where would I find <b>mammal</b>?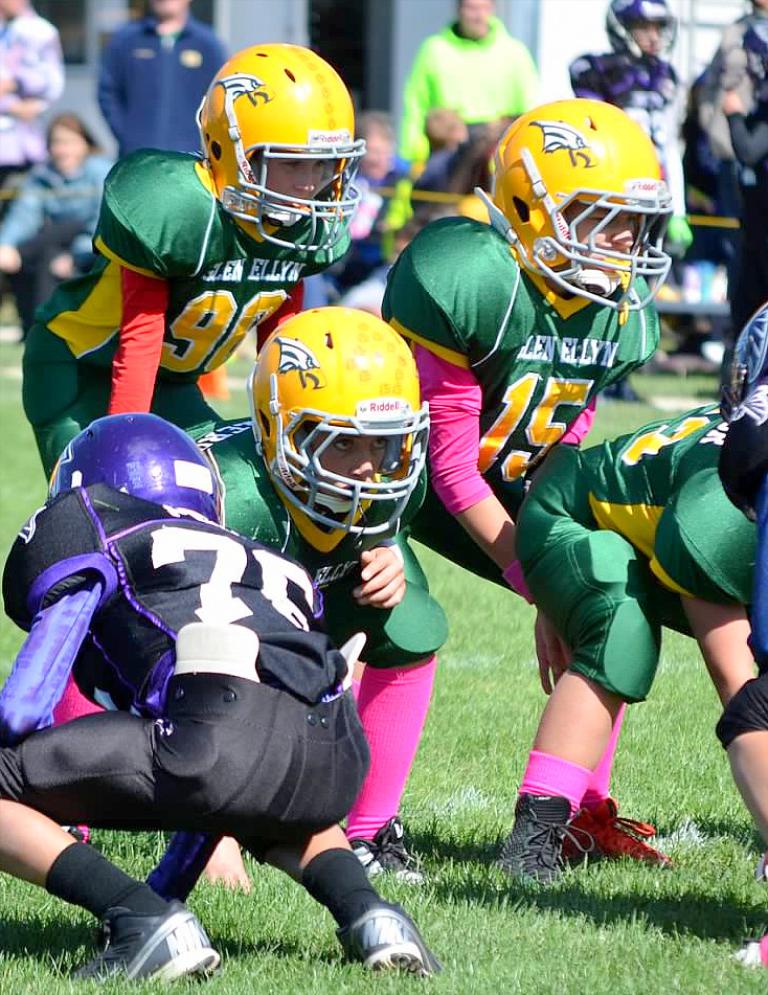
At left=39, top=306, right=447, bottom=884.
